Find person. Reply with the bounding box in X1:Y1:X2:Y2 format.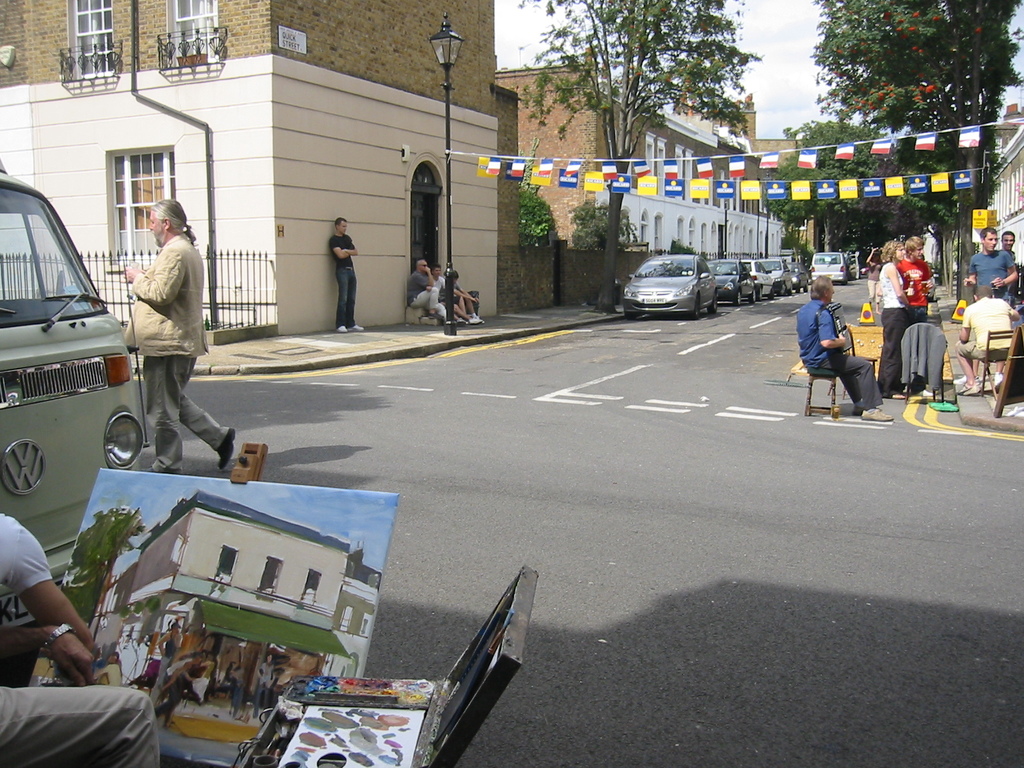
403:254:456:328.
